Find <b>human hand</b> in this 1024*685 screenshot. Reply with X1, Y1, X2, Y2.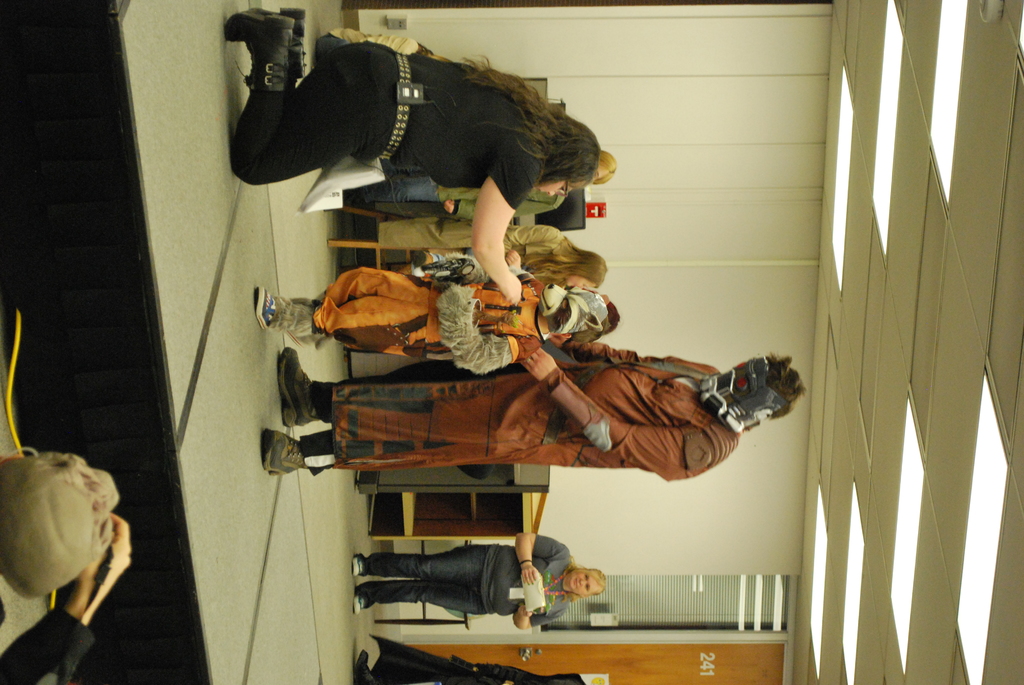
111, 513, 132, 574.
